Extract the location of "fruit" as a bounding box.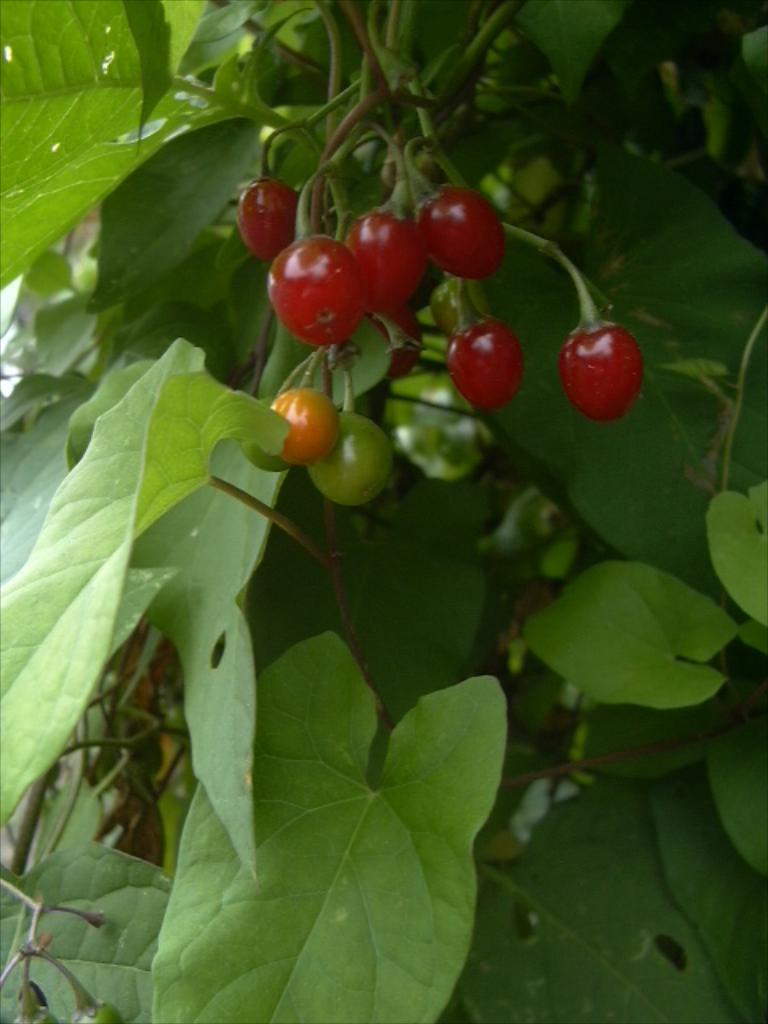
[left=264, top=229, right=360, bottom=352].
